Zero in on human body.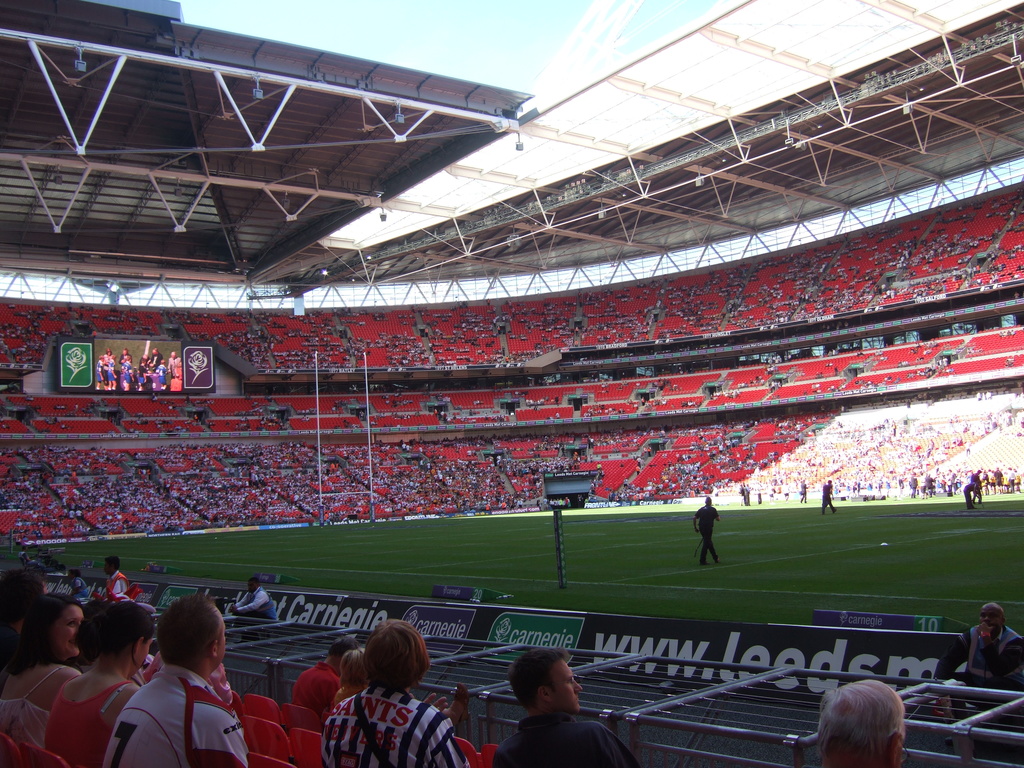
Zeroed in: l=315, t=687, r=461, b=767.
